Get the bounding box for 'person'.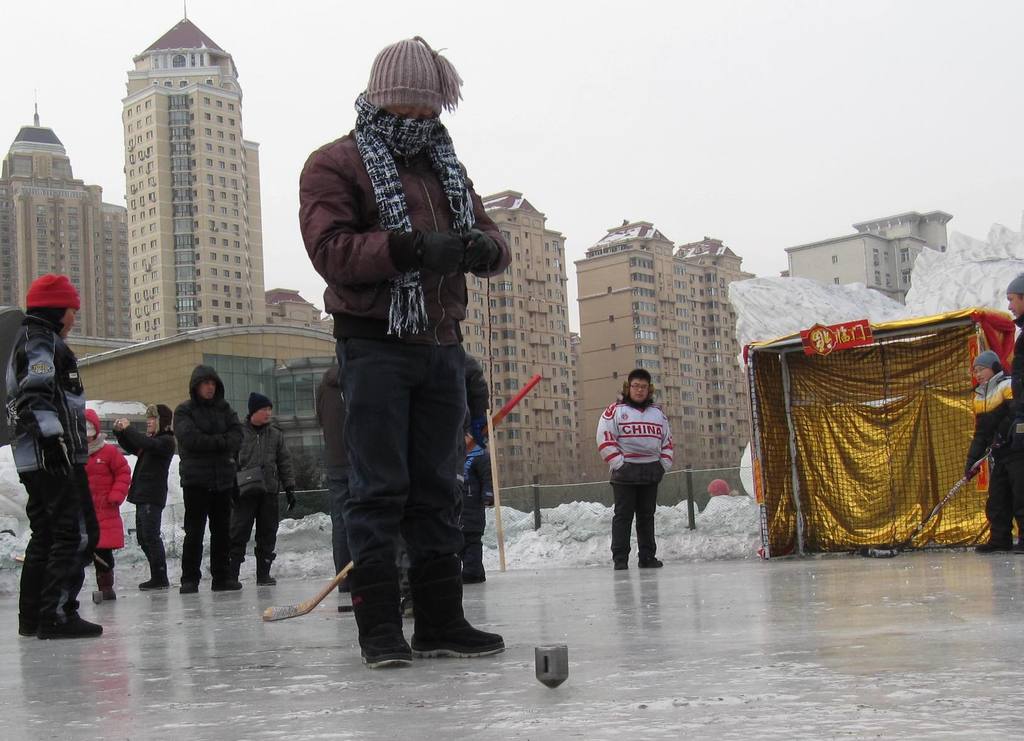
[x1=173, y1=364, x2=248, y2=593].
